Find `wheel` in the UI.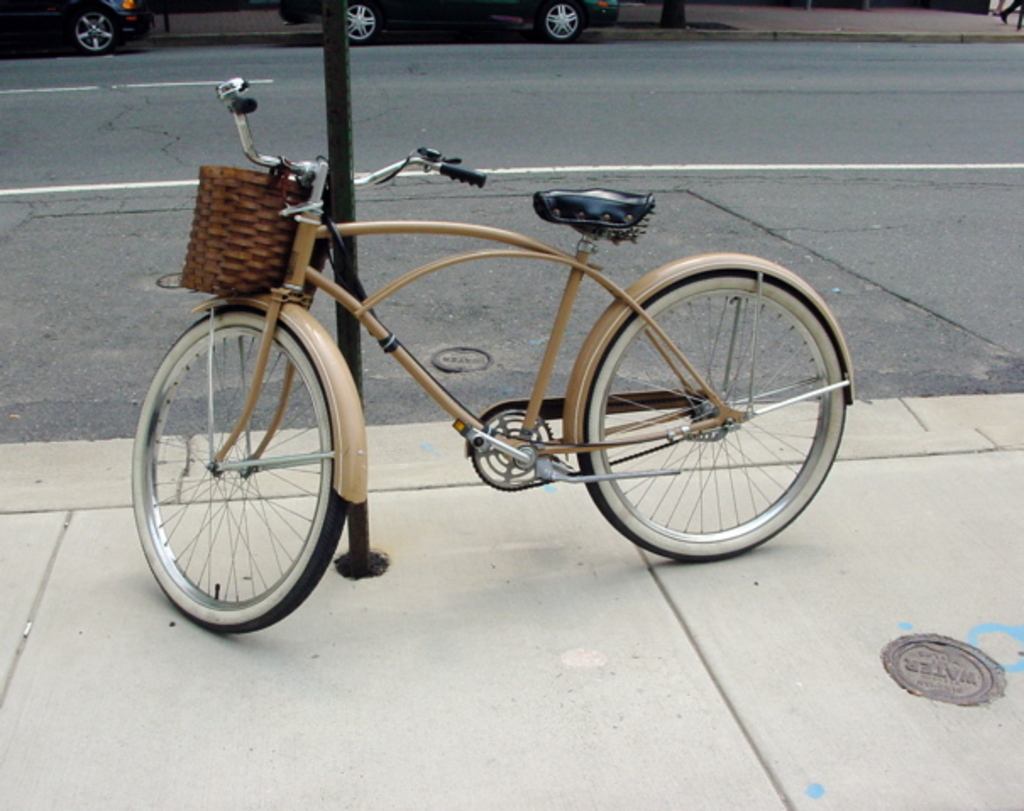
UI element at (left=344, top=2, right=384, bottom=42).
